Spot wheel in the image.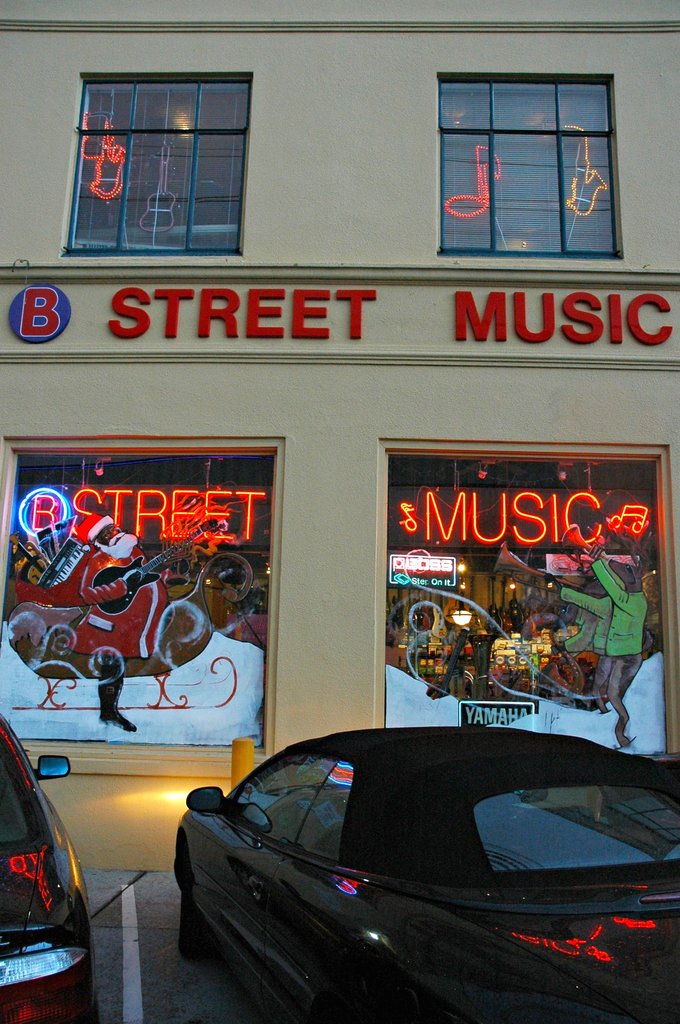
wheel found at crop(175, 879, 196, 962).
